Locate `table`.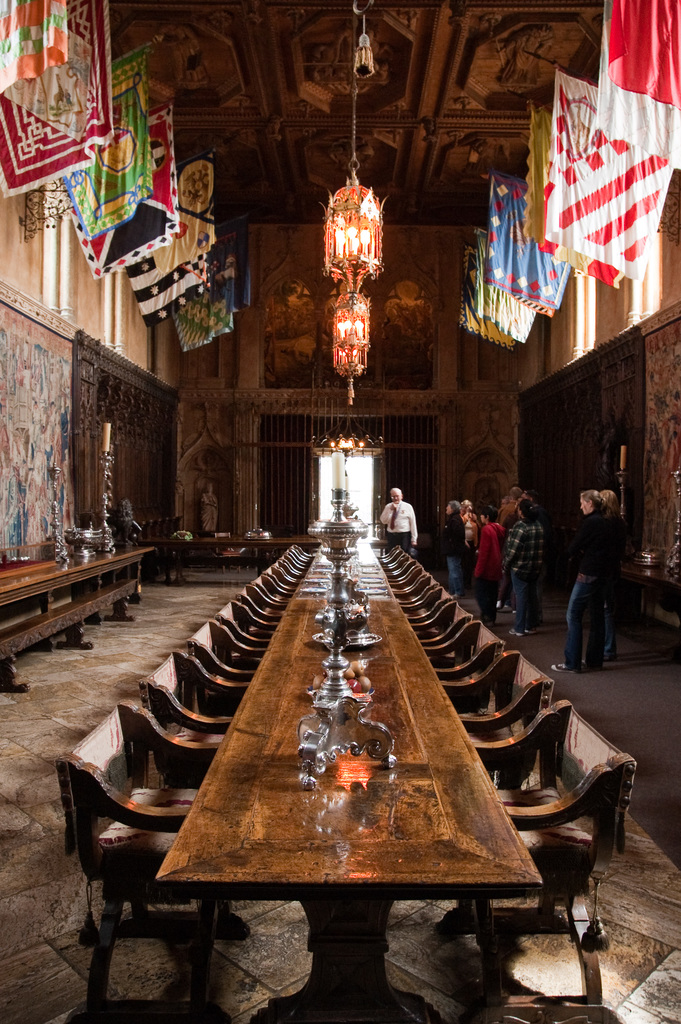
Bounding box: [left=0, top=520, right=172, bottom=688].
